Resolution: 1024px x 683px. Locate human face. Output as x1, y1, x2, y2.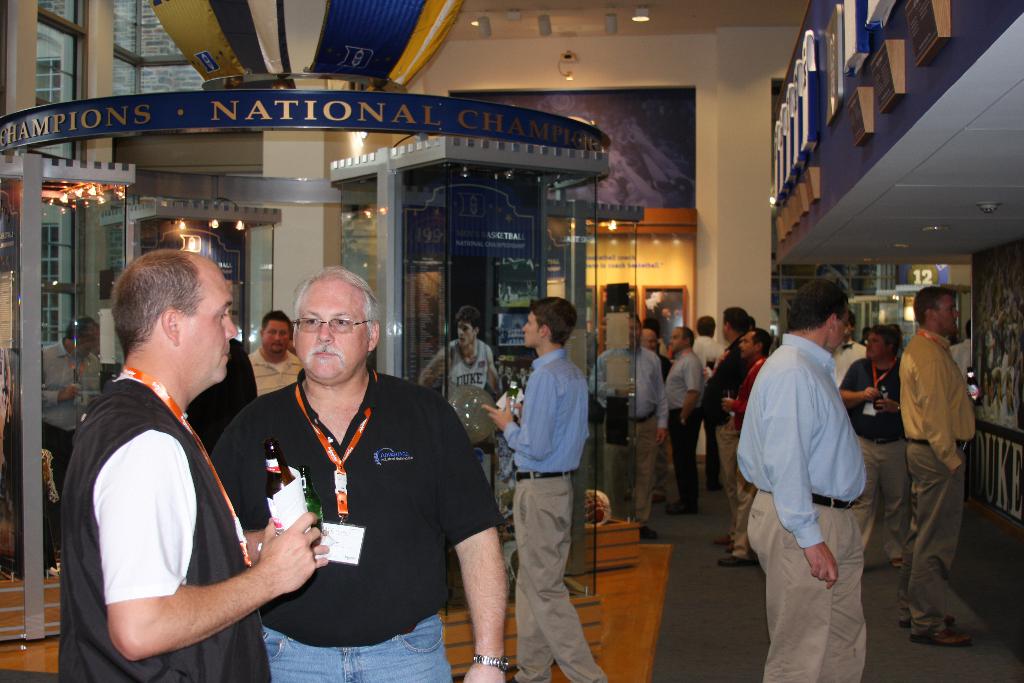
861, 336, 884, 363.
